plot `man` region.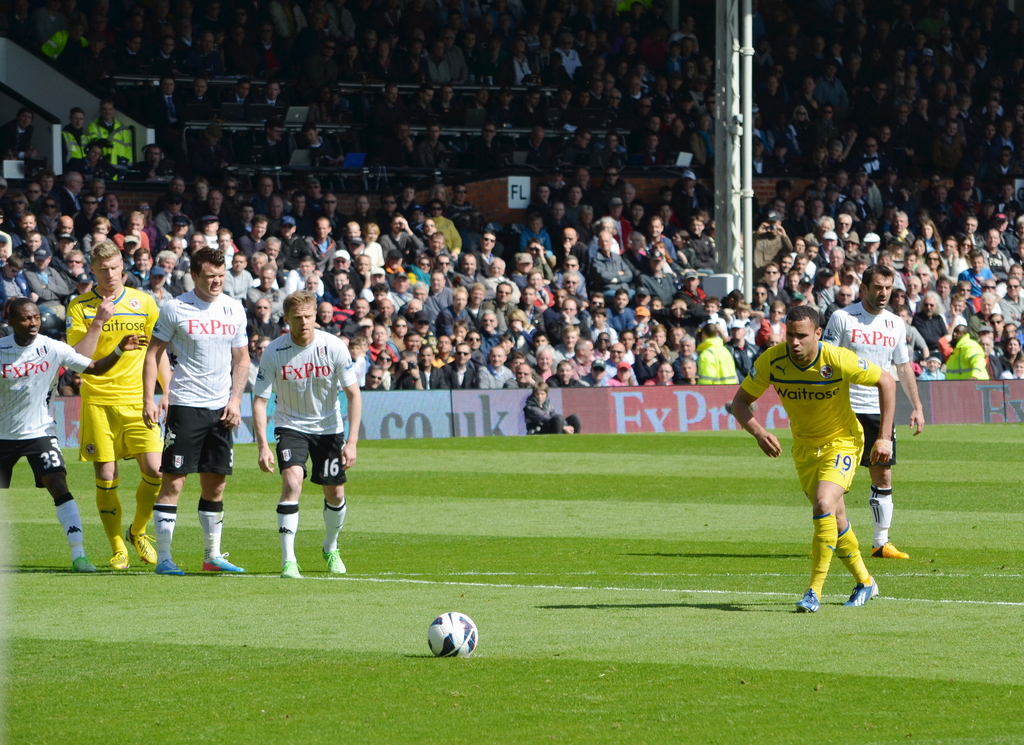
Plotted at select_region(600, 196, 636, 247).
